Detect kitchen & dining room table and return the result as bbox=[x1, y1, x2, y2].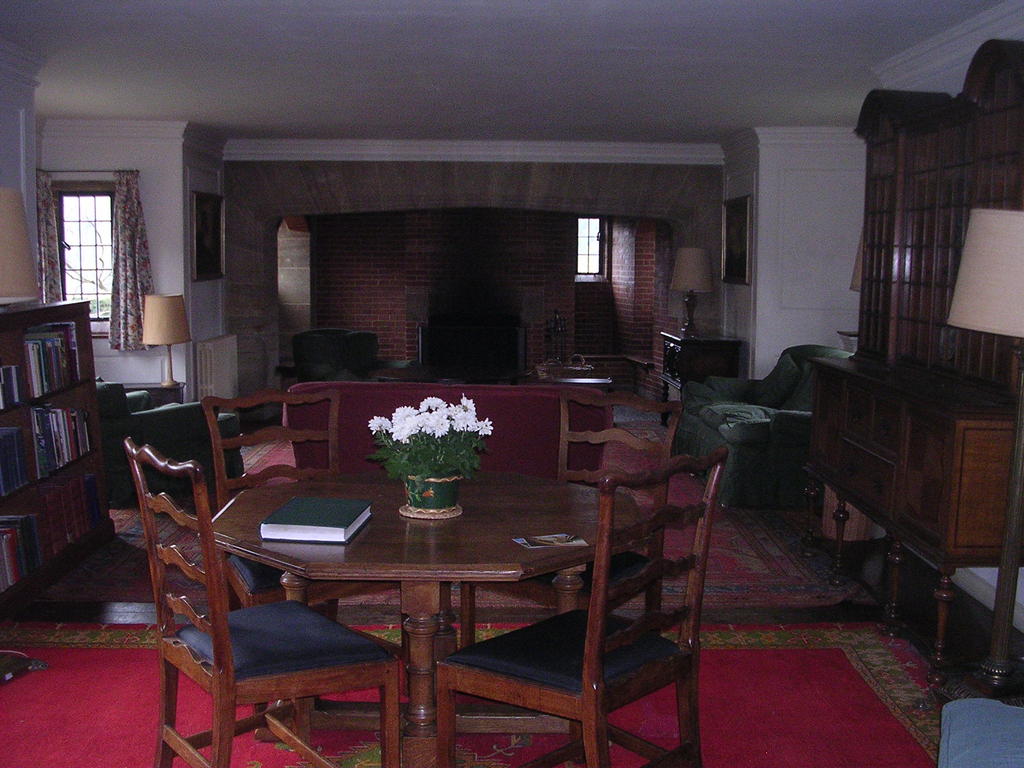
bbox=[206, 468, 644, 767].
